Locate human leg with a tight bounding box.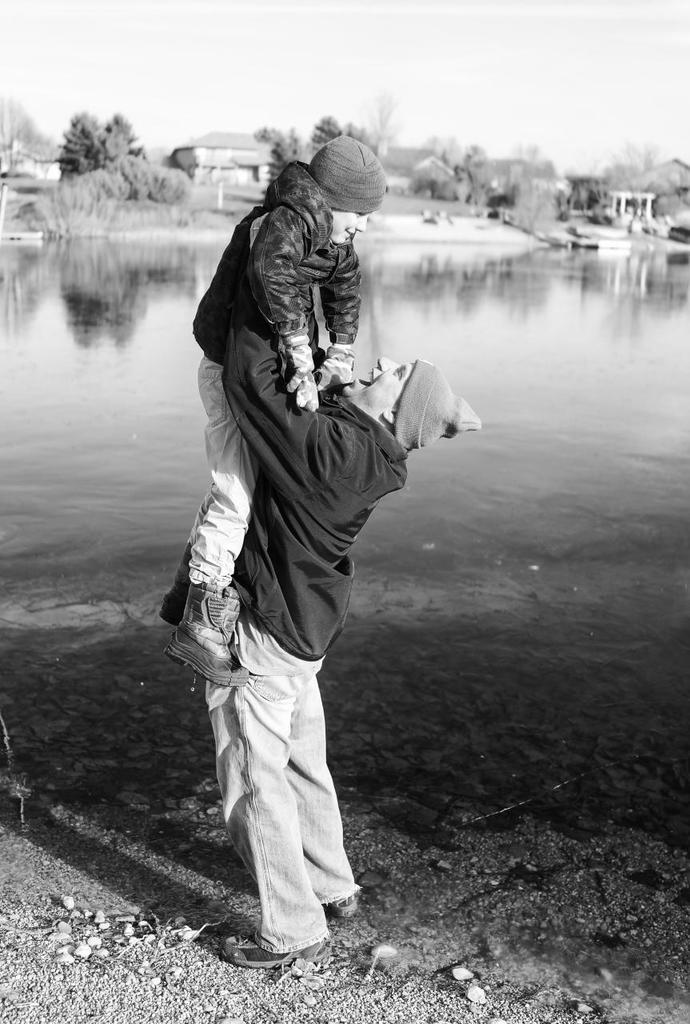
213,609,361,964.
